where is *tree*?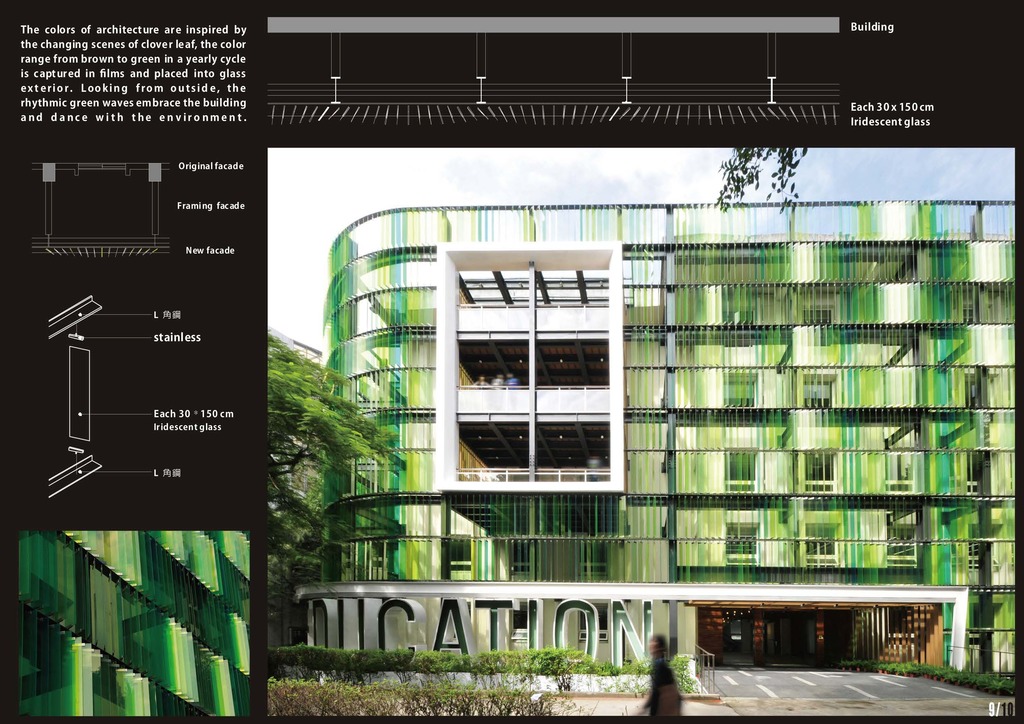
l=259, t=320, r=381, b=559.
